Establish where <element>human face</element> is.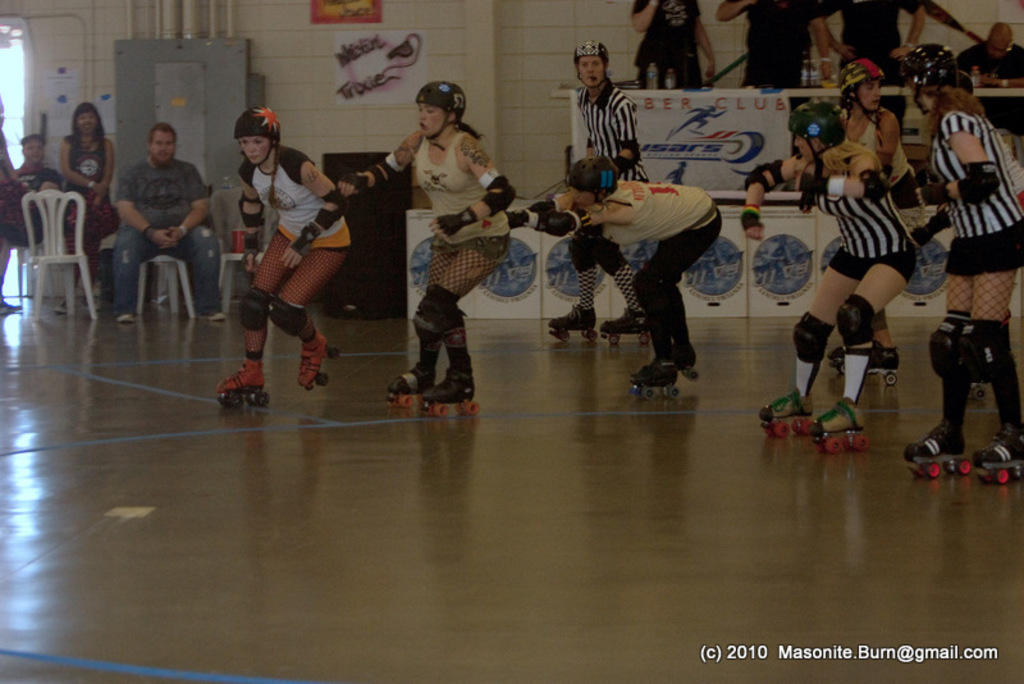
Established at Rect(580, 58, 608, 90).
